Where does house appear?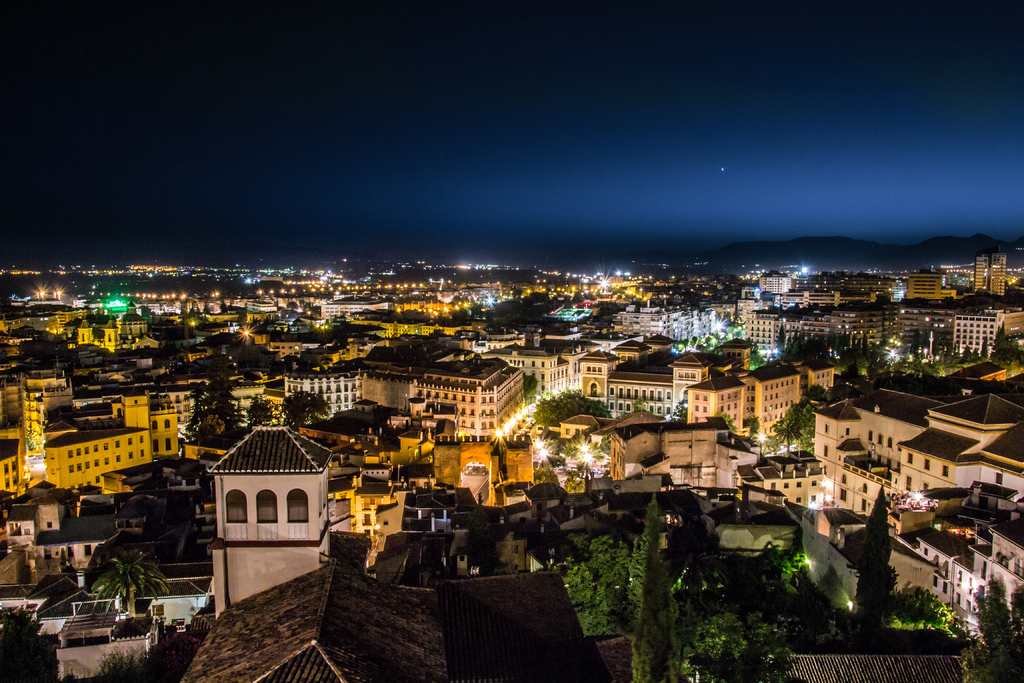
Appears at [x1=683, y1=375, x2=744, y2=441].
